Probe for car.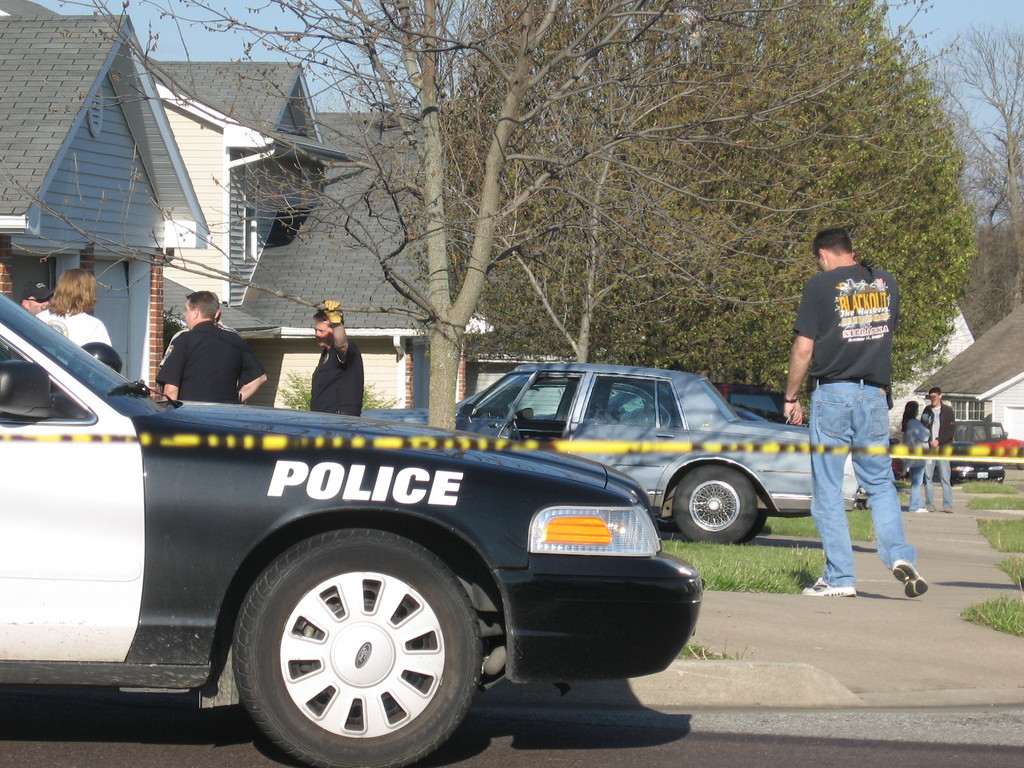
Probe result: 382:362:868:547.
